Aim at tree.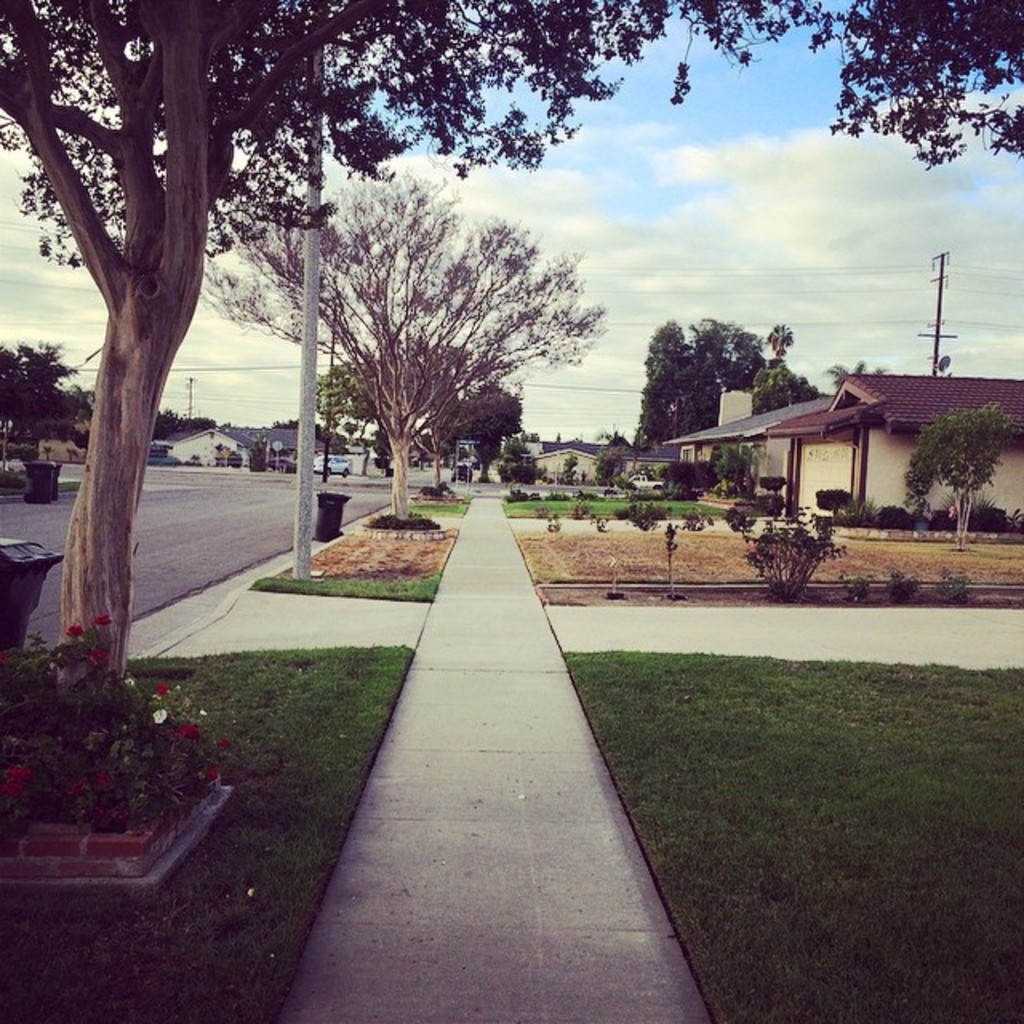
Aimed at region(0, 0, 787, 693).
